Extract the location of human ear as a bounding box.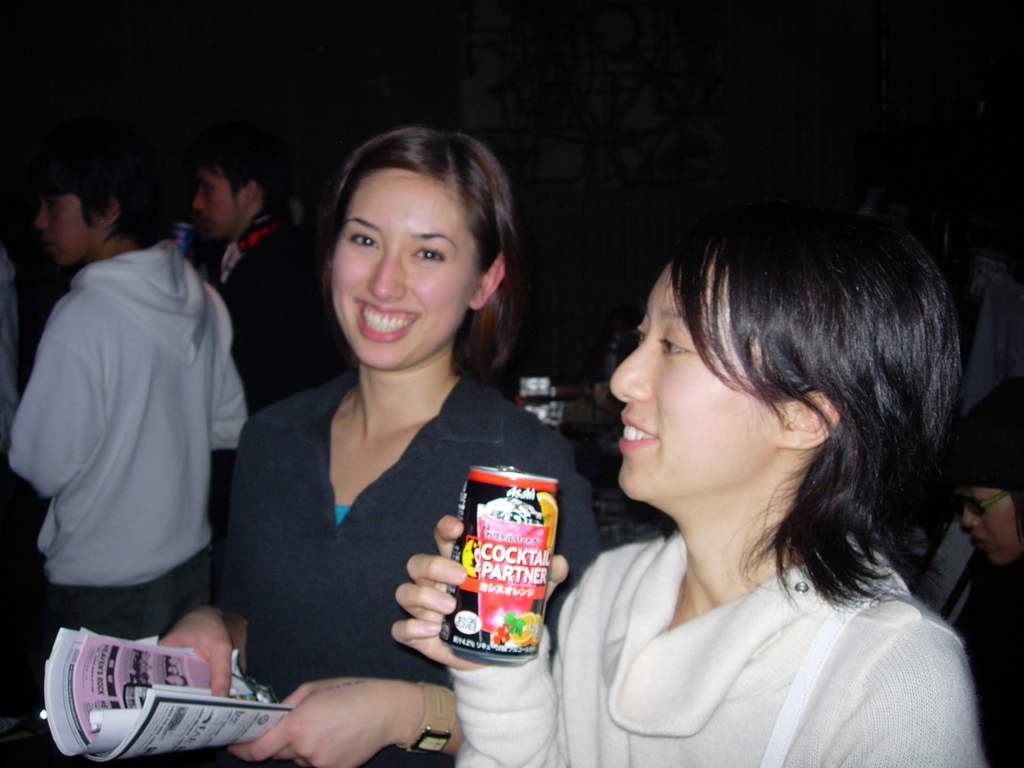
771 390 843 449.
